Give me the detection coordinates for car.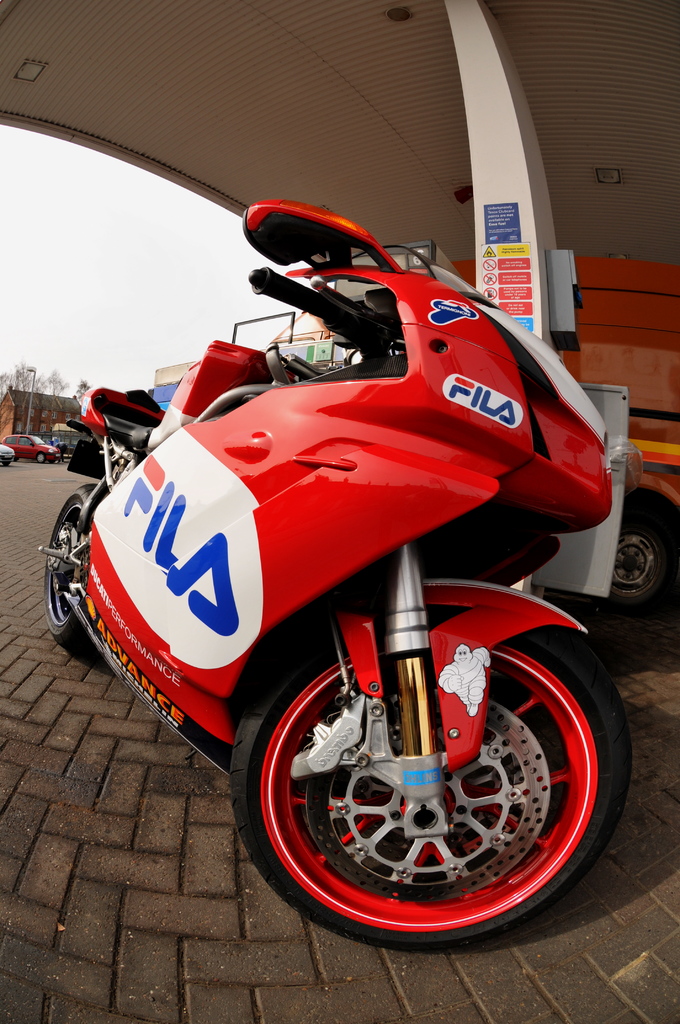
l=44, t=430, r=79, b=461.
